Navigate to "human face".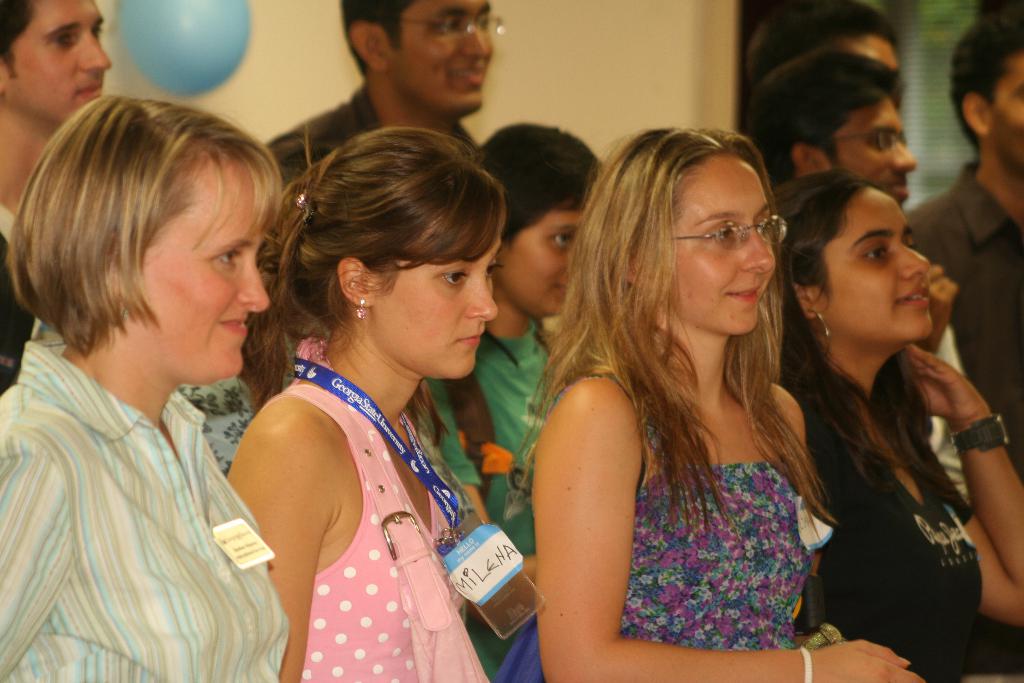
Navigation target: box=[826, 103, 911, 208].
